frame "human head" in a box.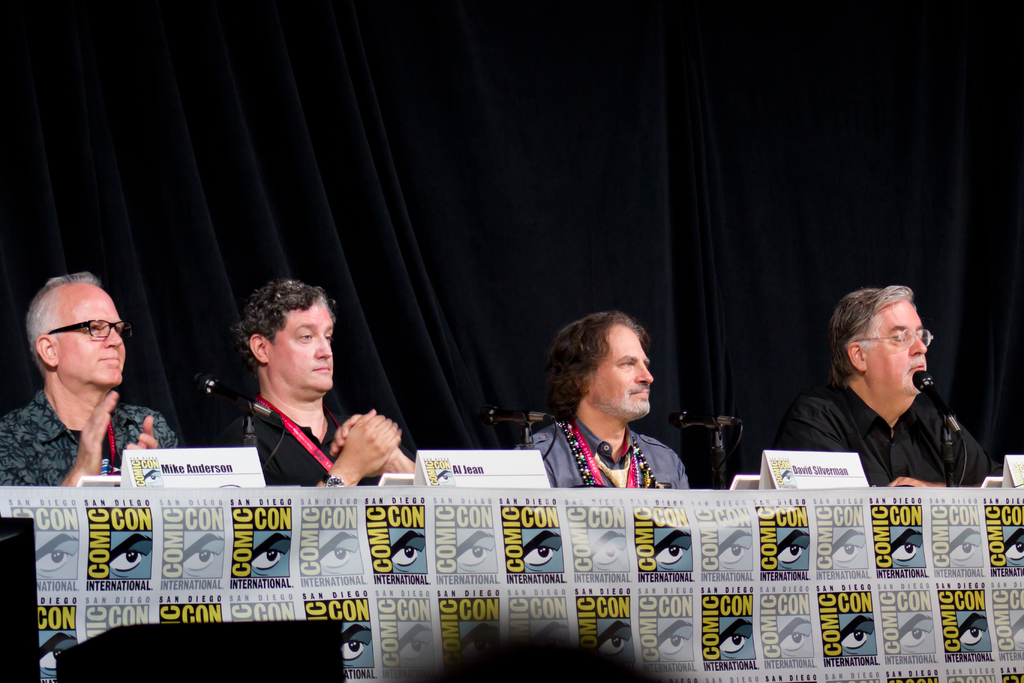
region(243, 278, 335, 398).
